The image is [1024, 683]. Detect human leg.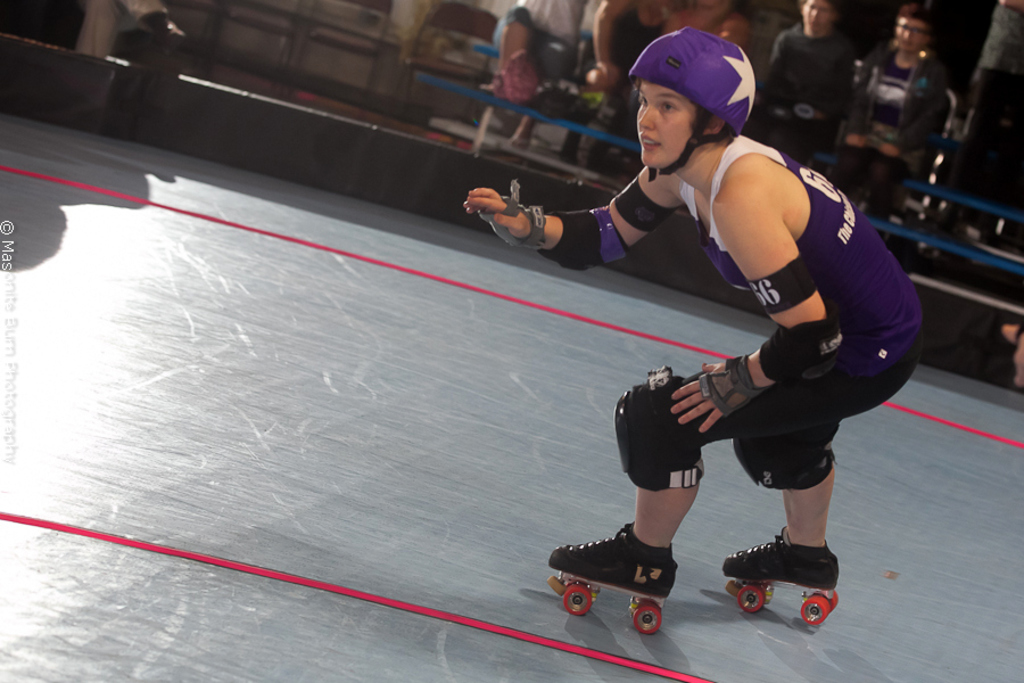
Detection: bbox=(546, 349, 919, 635).
